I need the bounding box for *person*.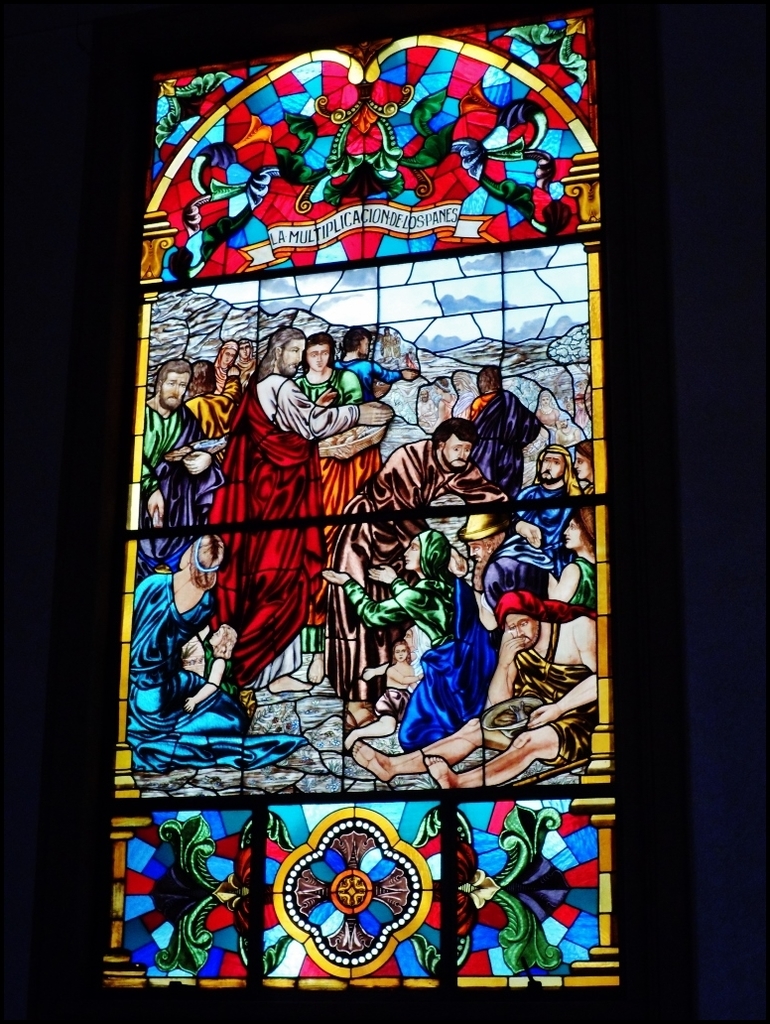
Here it is: <box>332,415,499,714</box>.
